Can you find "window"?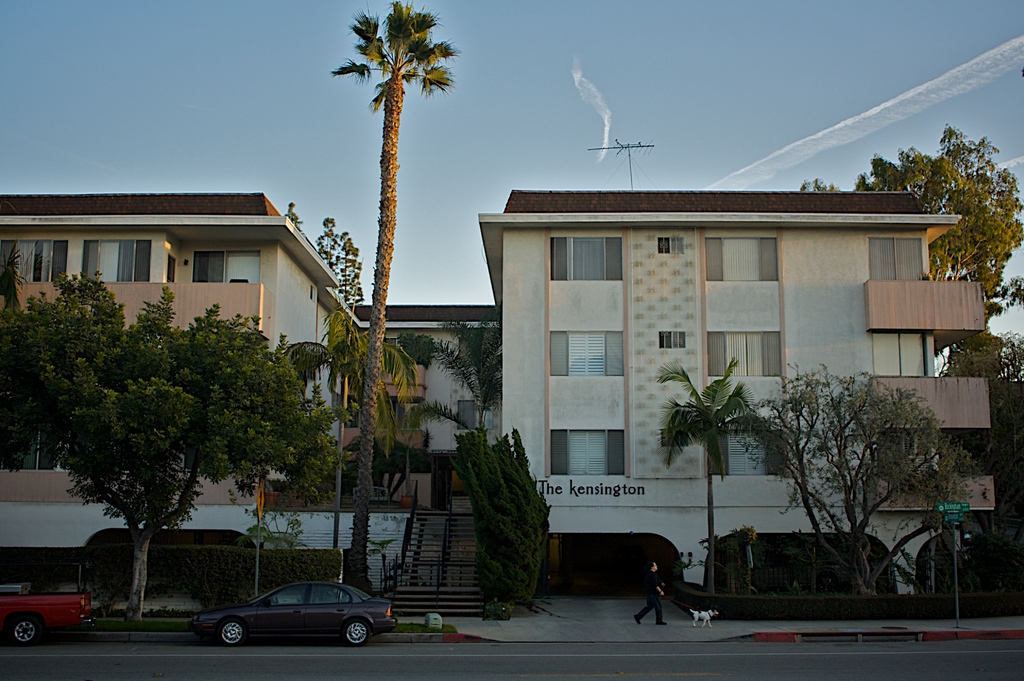
Yes, bounding box: (left=0, top=236, right=69, bottom=293).
